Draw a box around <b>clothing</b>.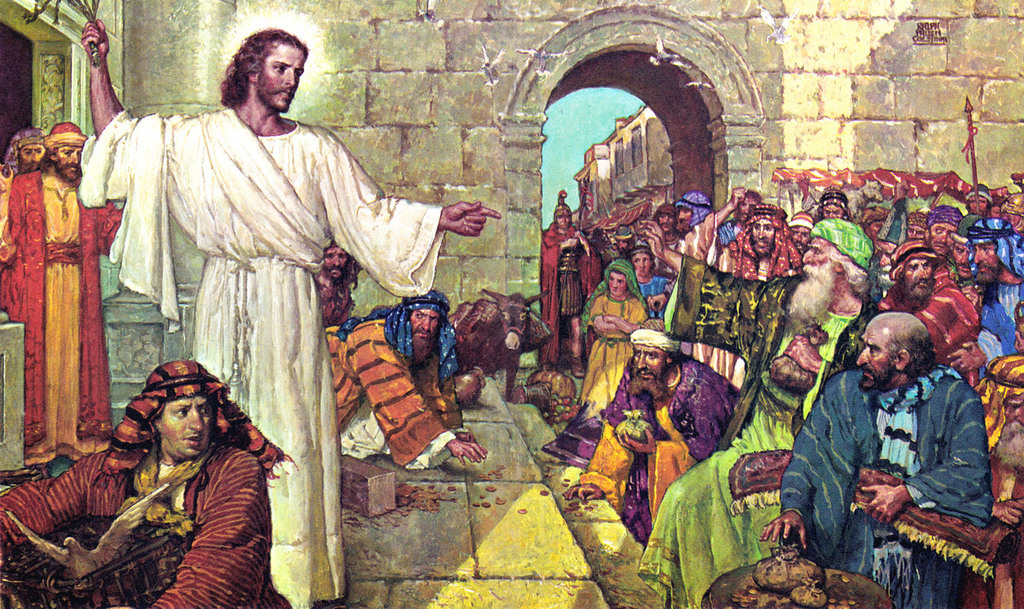
<region>0, 443, 286, 608</region>.
